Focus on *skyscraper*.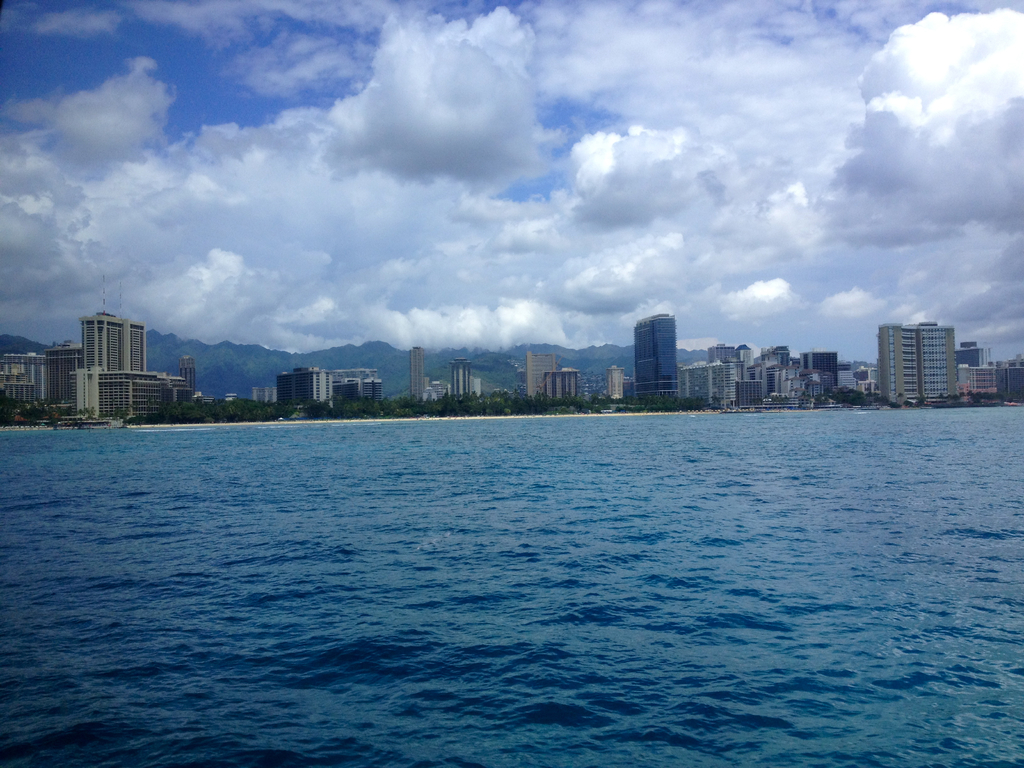
Focused at bbox=[175, 352, 194, 400].
